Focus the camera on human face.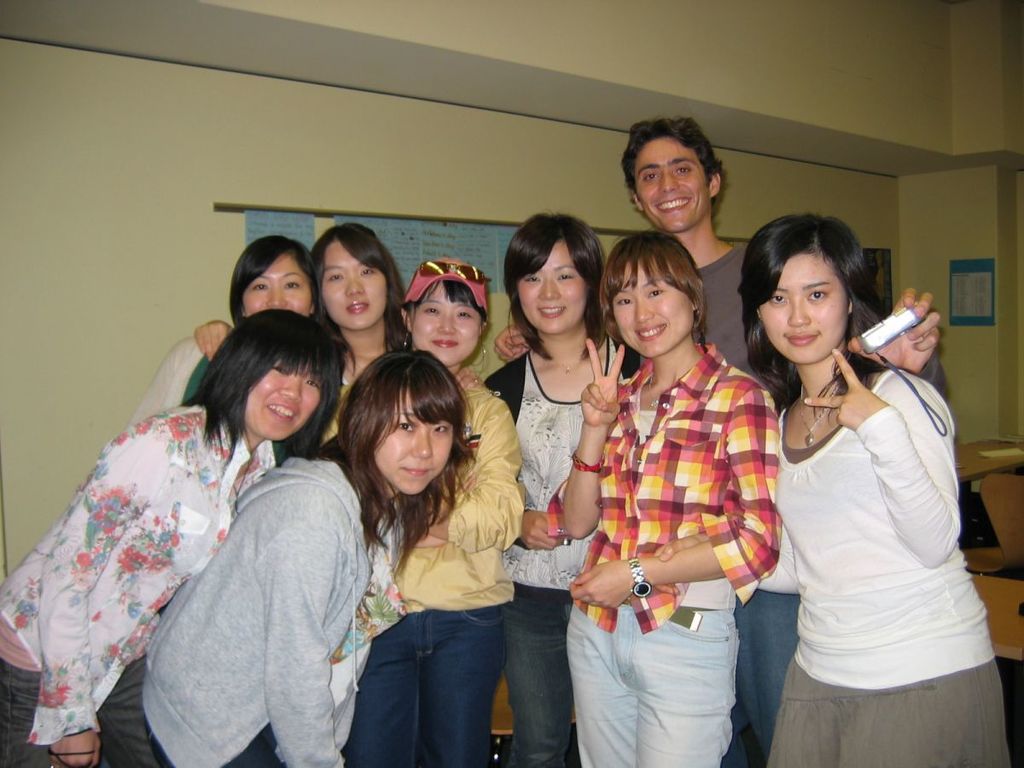
Focus region: (left=242, top=358, right=321, bottom=440).
